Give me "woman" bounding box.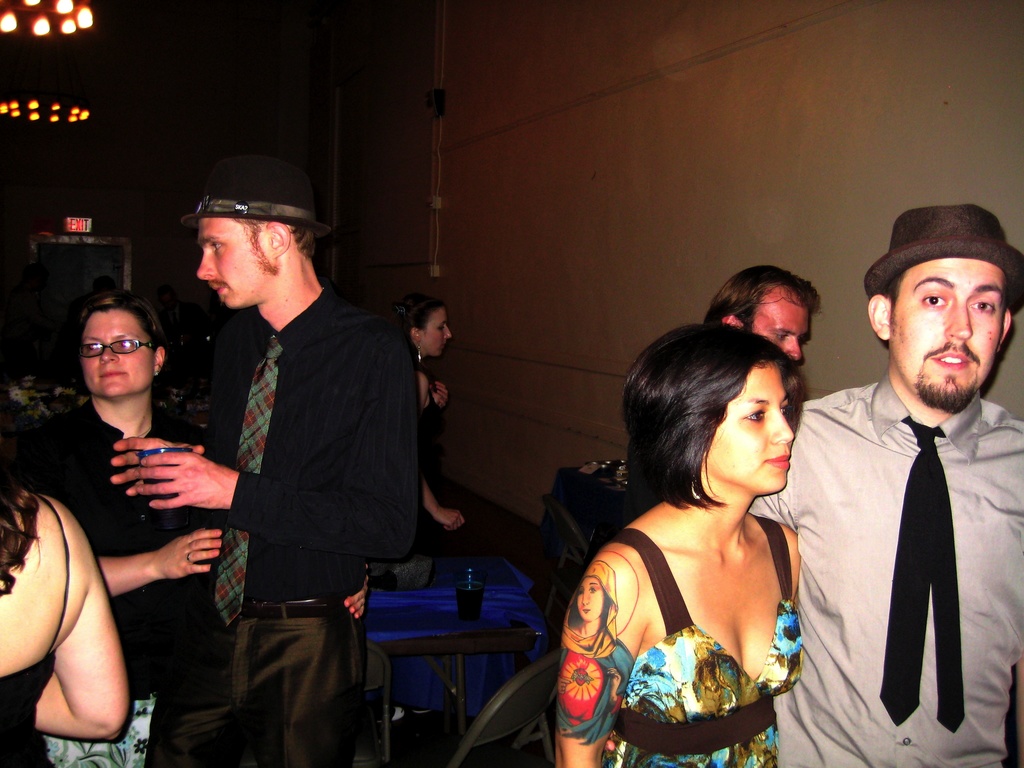
Rect(393, 292, 461, 588).
